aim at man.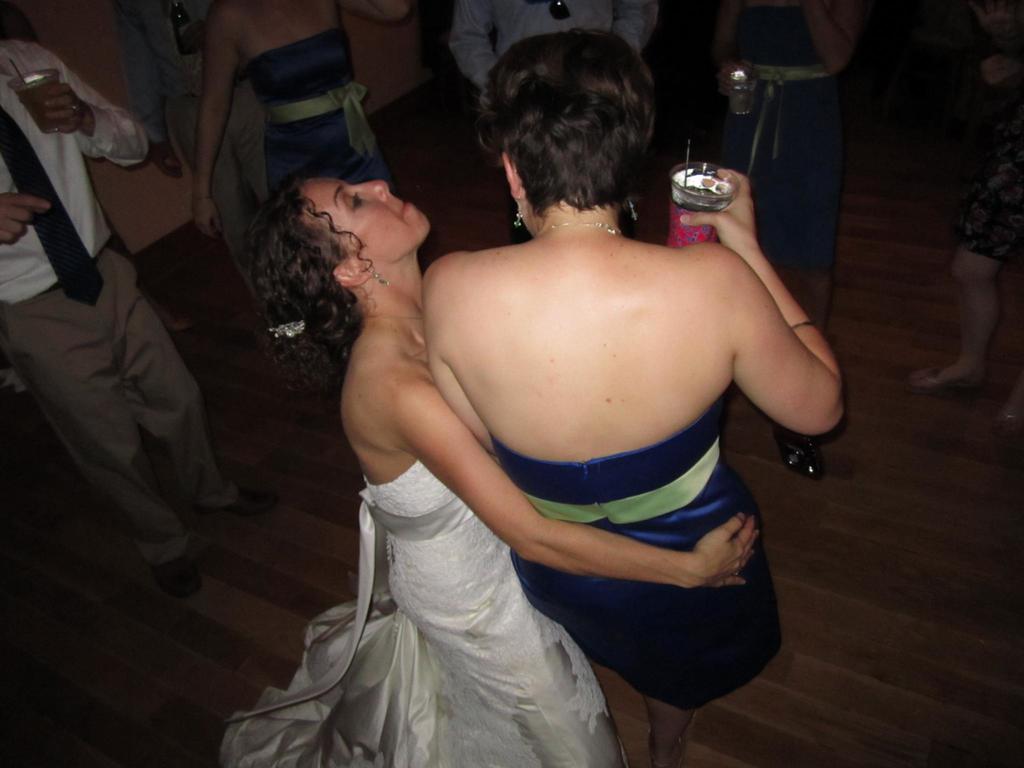
Aimed at <region>6, 59, 248, 659</region>.
